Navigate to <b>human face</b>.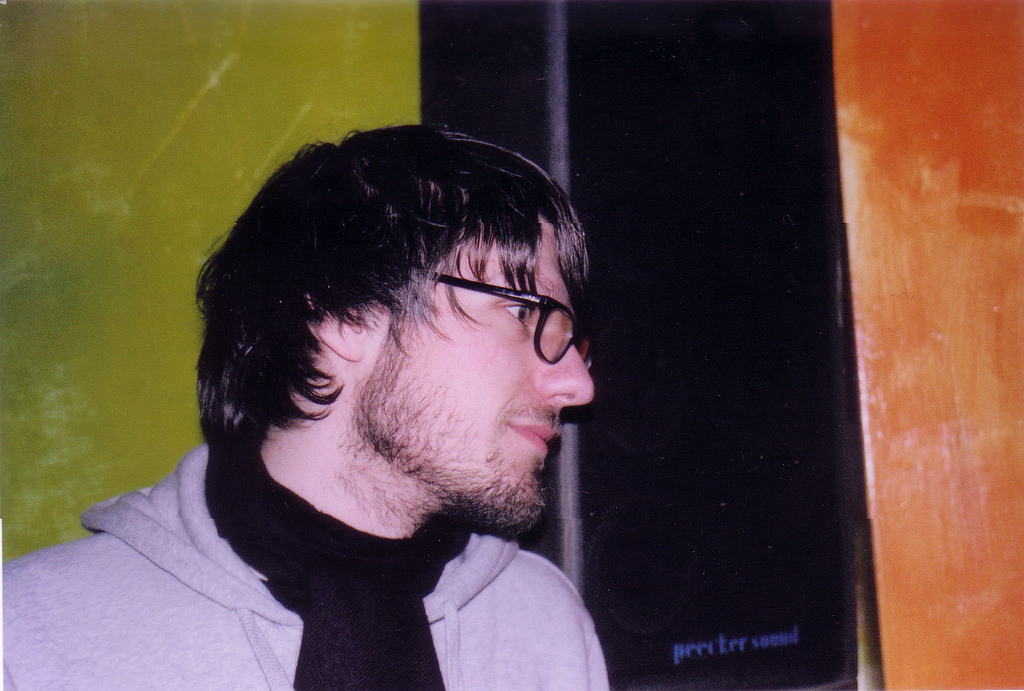
Navigation target: Rect(359, 216, 594, 534).
